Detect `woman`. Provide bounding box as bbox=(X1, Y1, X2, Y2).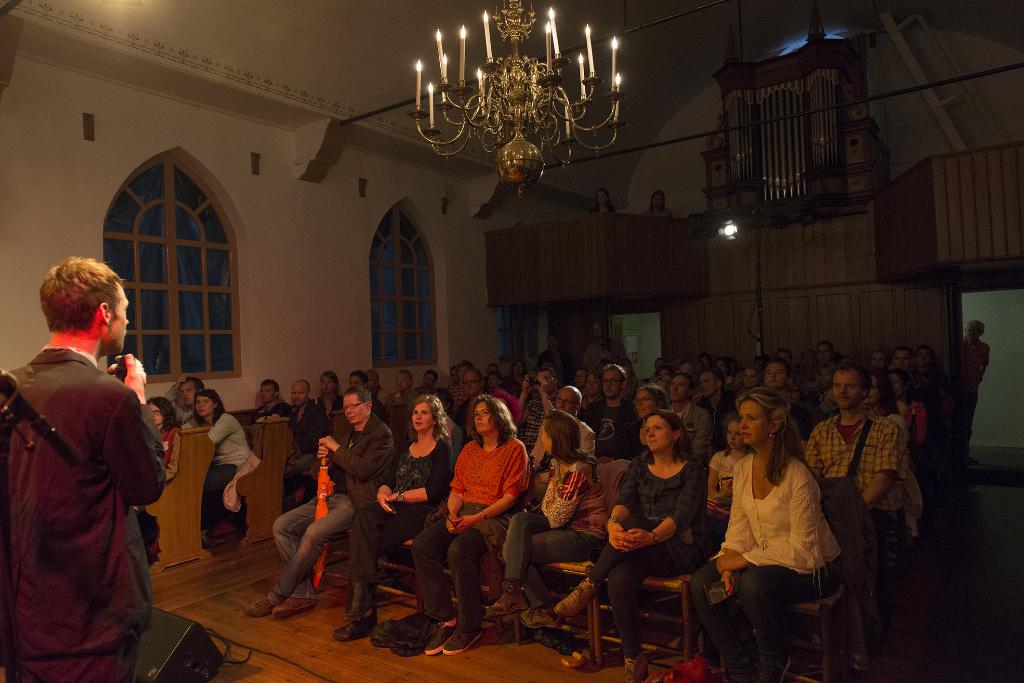
bbox=(310, 363, 349, 415).
